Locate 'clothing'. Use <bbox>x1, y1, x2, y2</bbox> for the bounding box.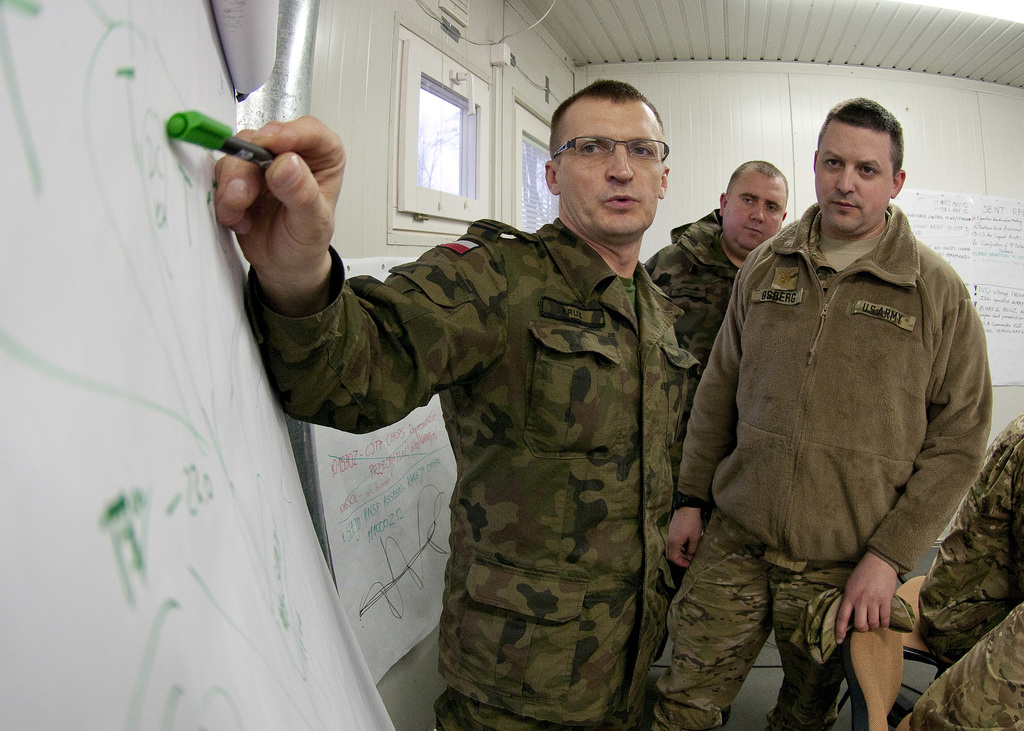
<bbox>252, 217, 696, 730</bbox>.
